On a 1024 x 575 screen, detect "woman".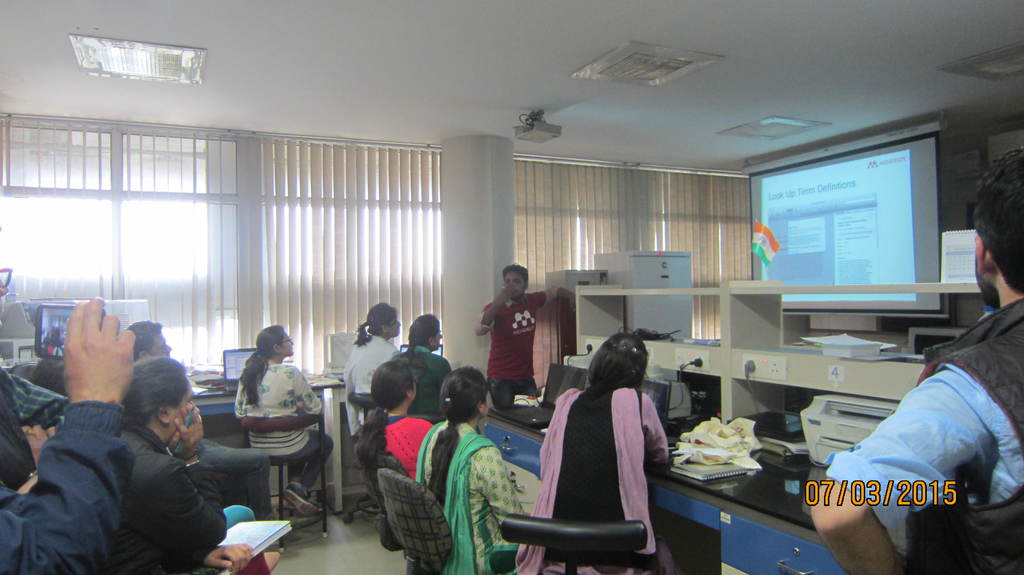
(412,364,528,574).
